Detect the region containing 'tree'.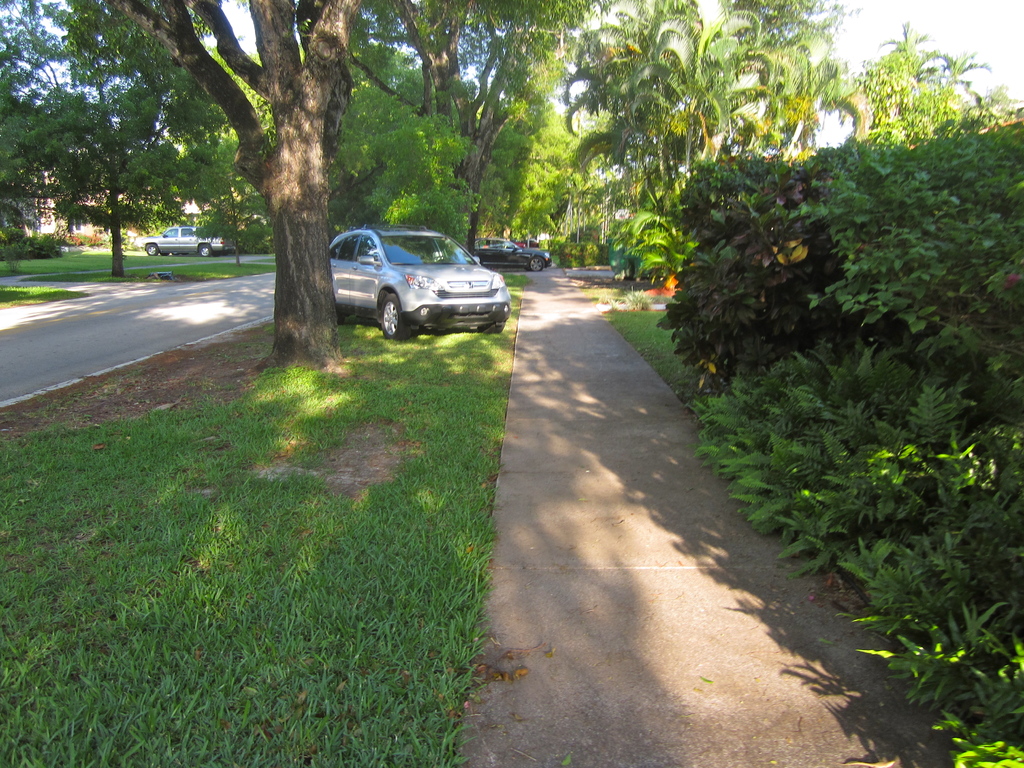
box=[551, 0, 743, 226].
